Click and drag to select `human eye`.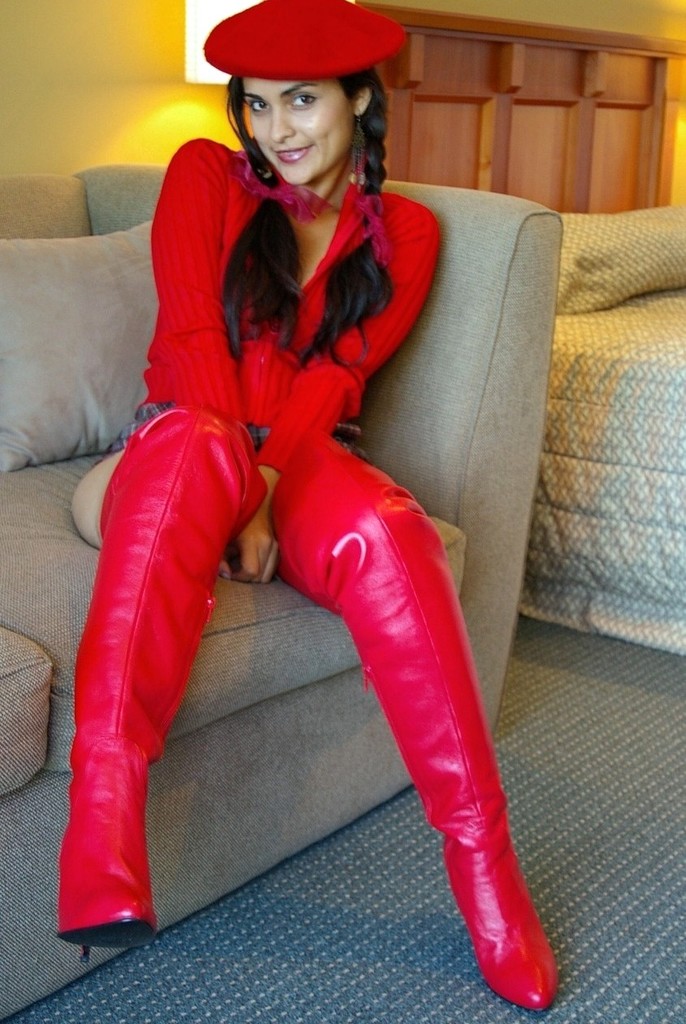
Selection: 290/90/316/110.
